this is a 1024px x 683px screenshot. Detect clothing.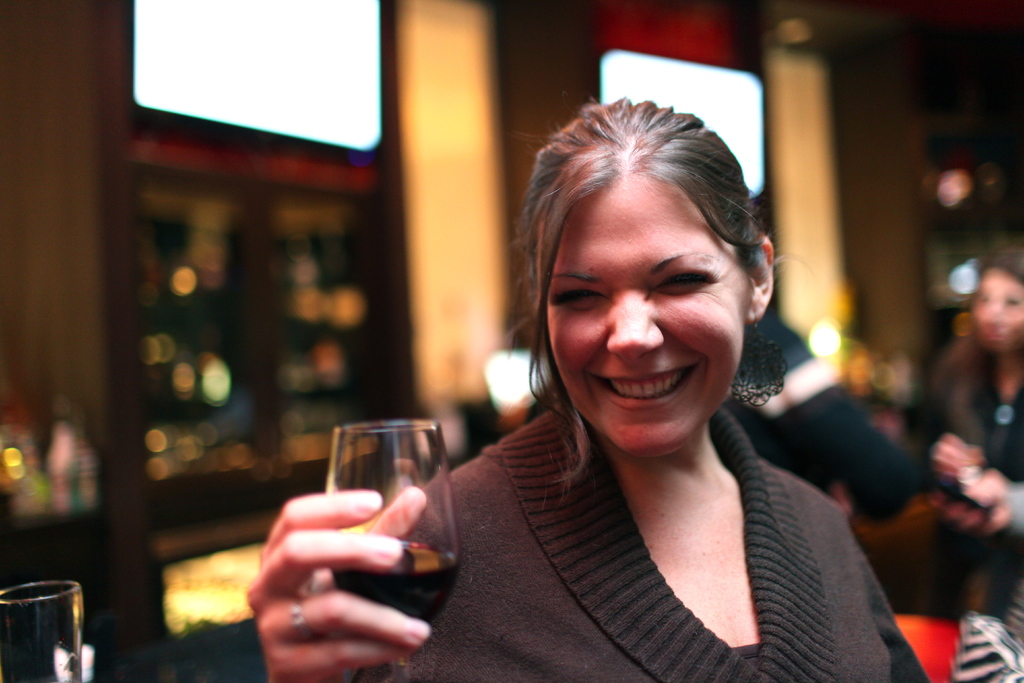
<region>918, 350, 1023, 643</region>.
